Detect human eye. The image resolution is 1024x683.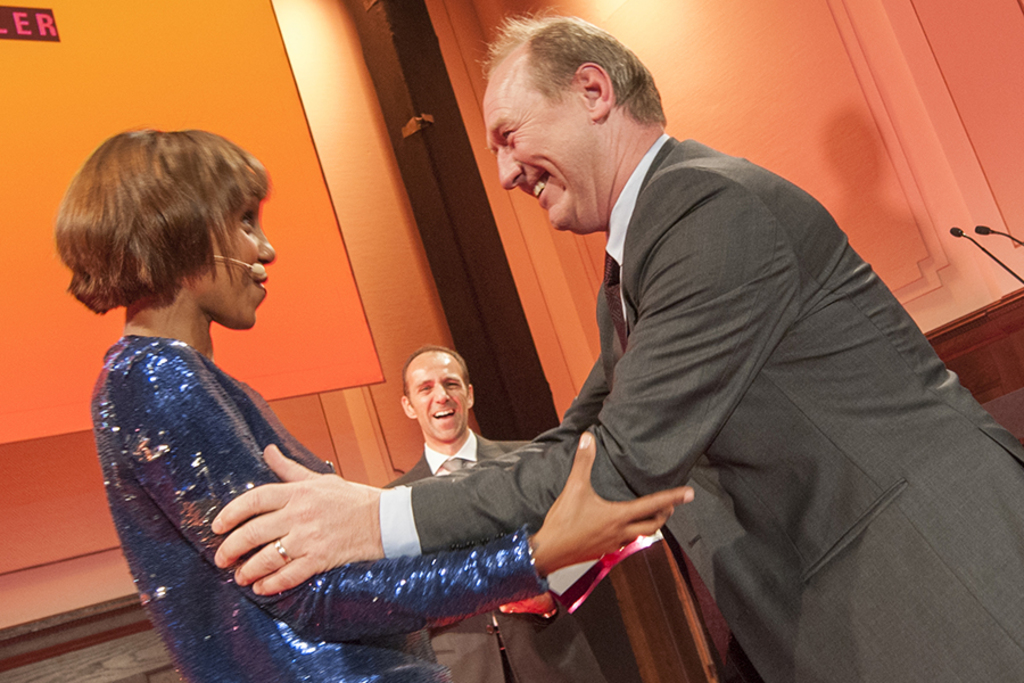
[419,385,435,395].
